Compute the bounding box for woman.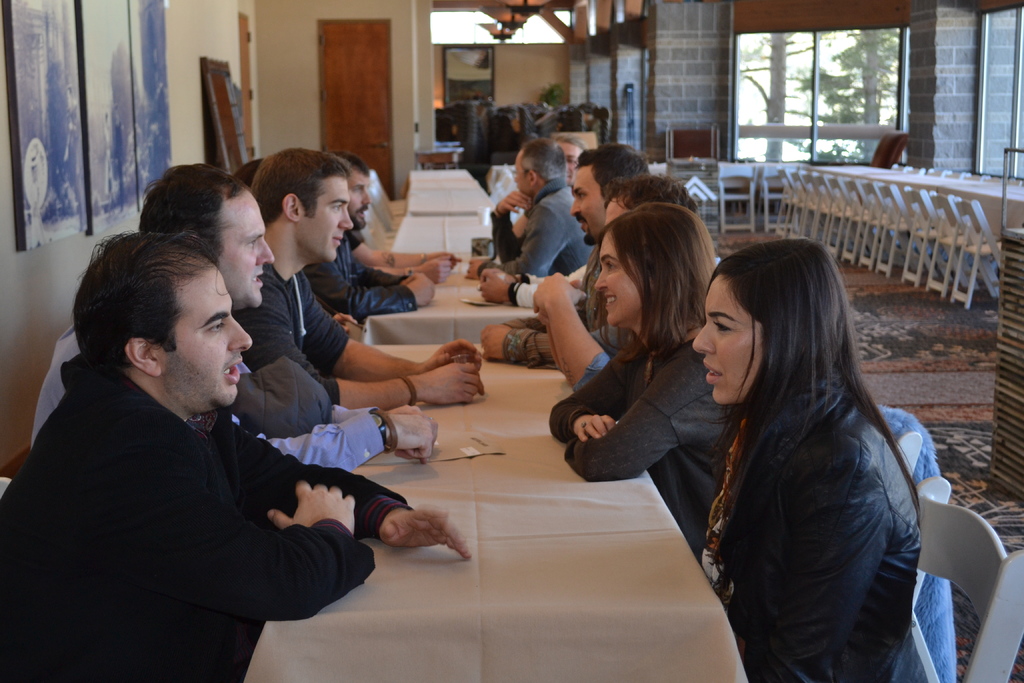
bbox(544, 199, 765, 563).
